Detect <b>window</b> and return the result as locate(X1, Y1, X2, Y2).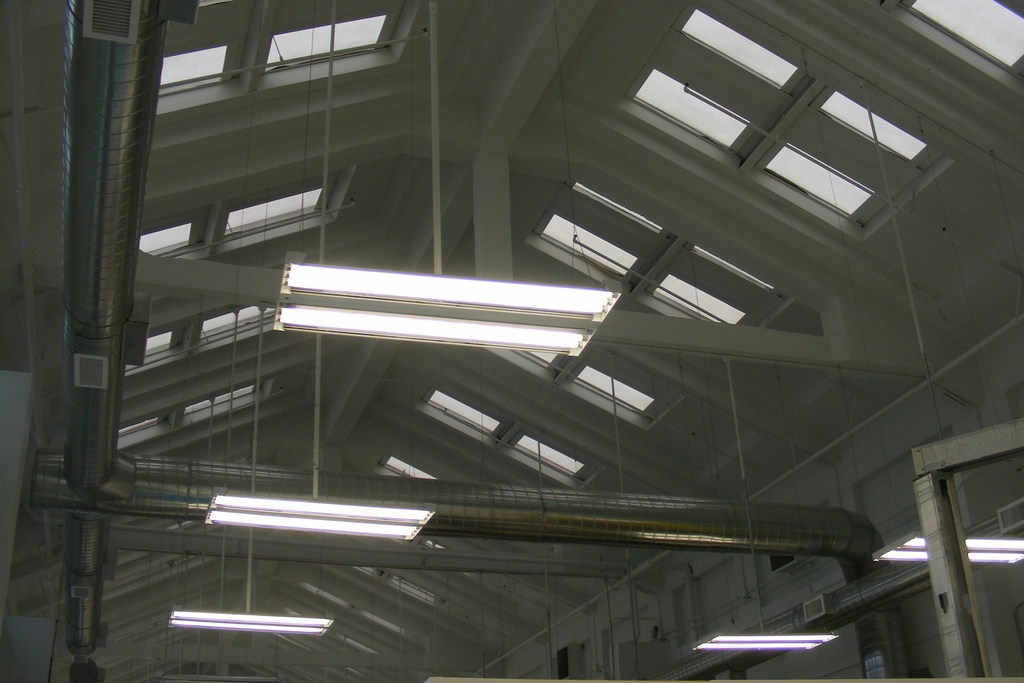
locate(680, 239, 782, 298).
